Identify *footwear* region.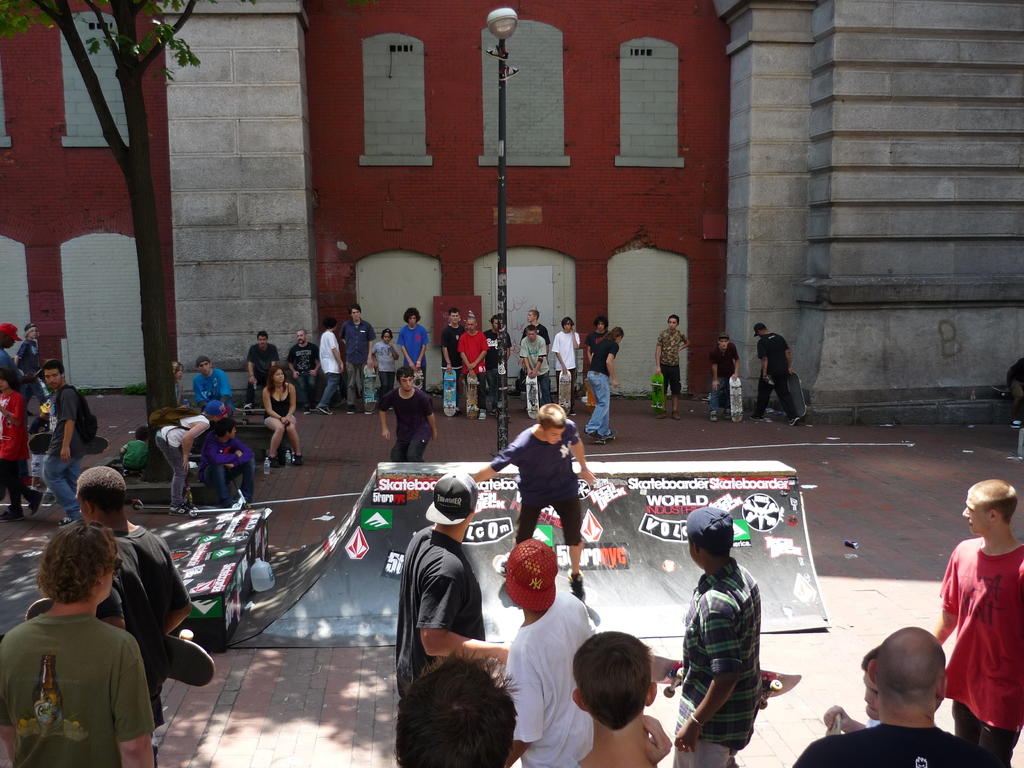
Region: (672,410,682,421).
